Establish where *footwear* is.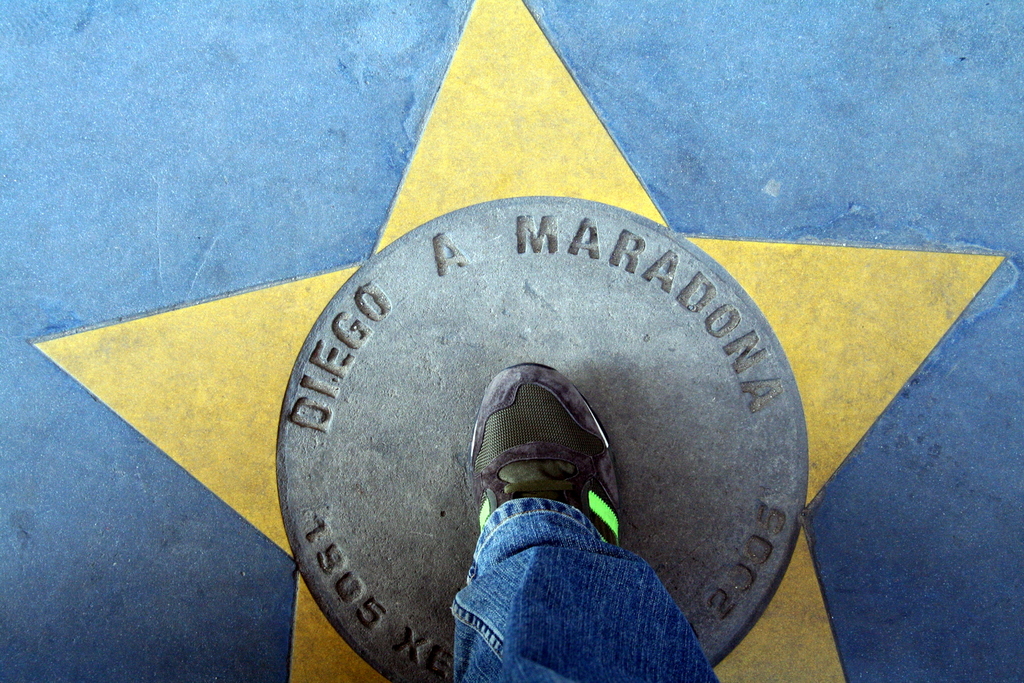
Established at 477/392/624/557.
